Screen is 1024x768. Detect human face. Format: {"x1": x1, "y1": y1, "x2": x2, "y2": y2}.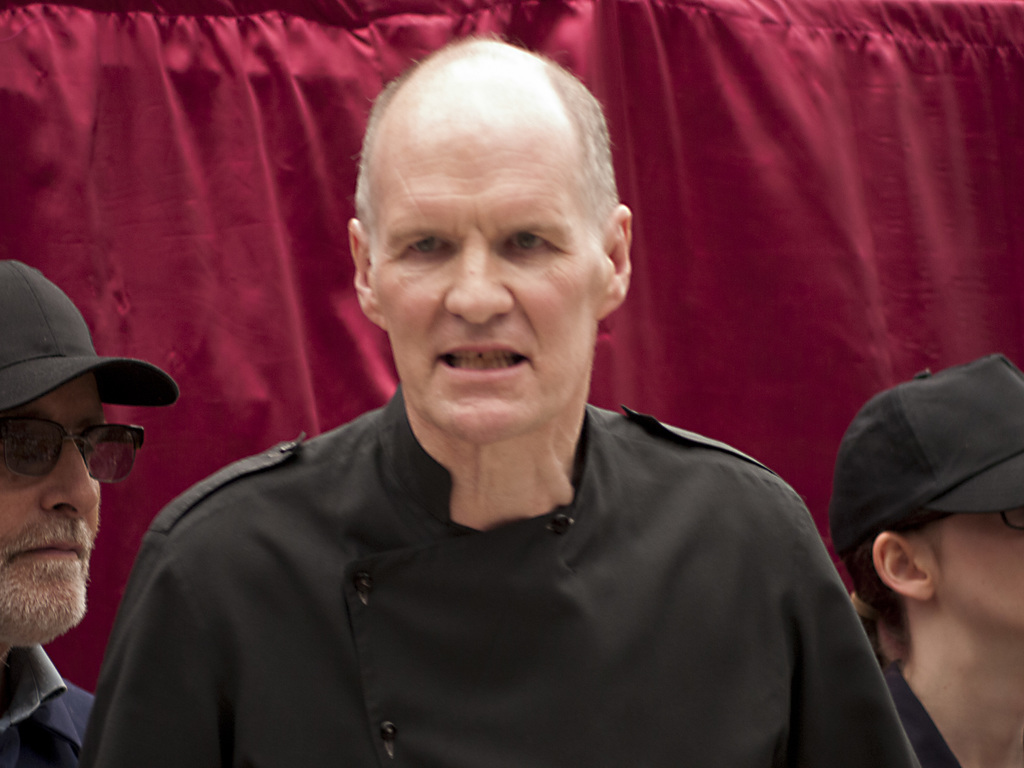
{"x1": 940, "y1": 508, "x2": 1023, "y2": 639}.
